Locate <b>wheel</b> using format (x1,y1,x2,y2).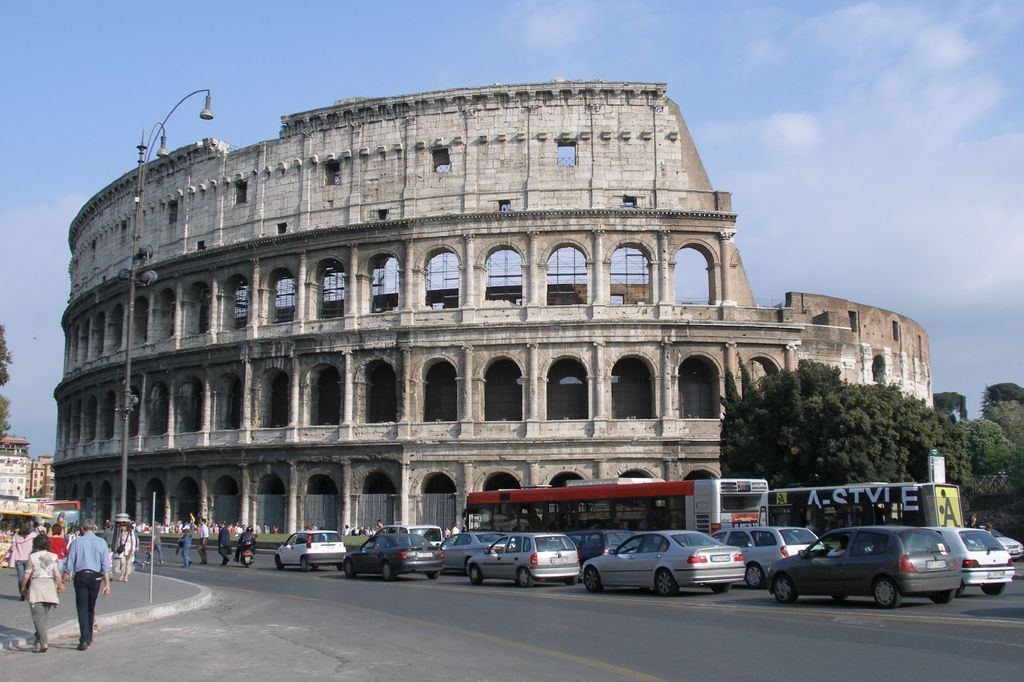
(931,589,957,608).
